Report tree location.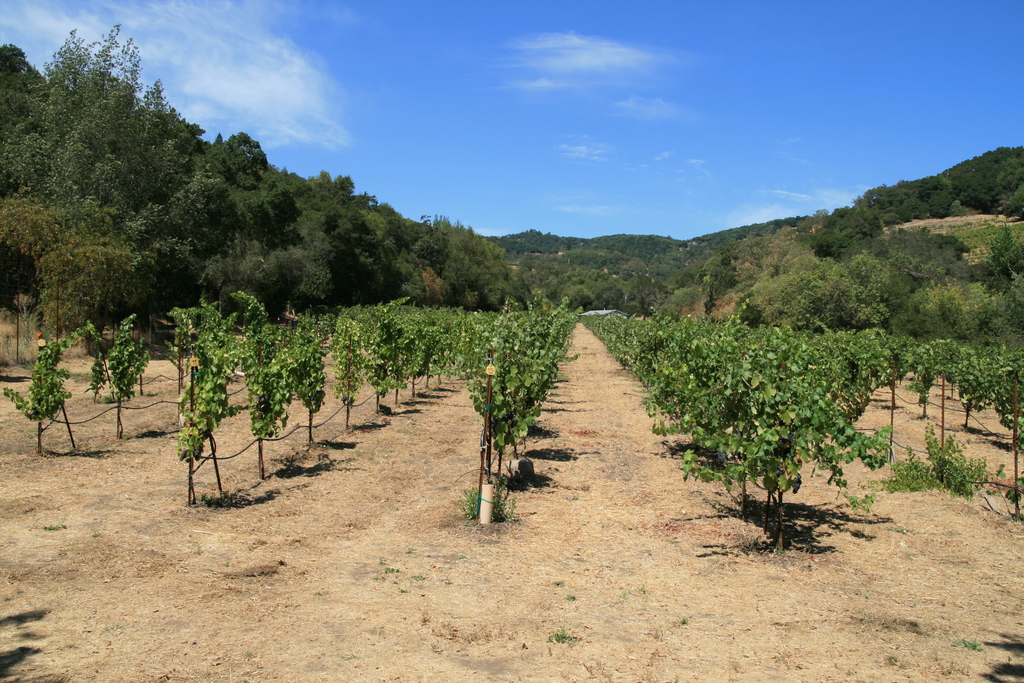
Report: BBox(5, 25, 218, 356).
